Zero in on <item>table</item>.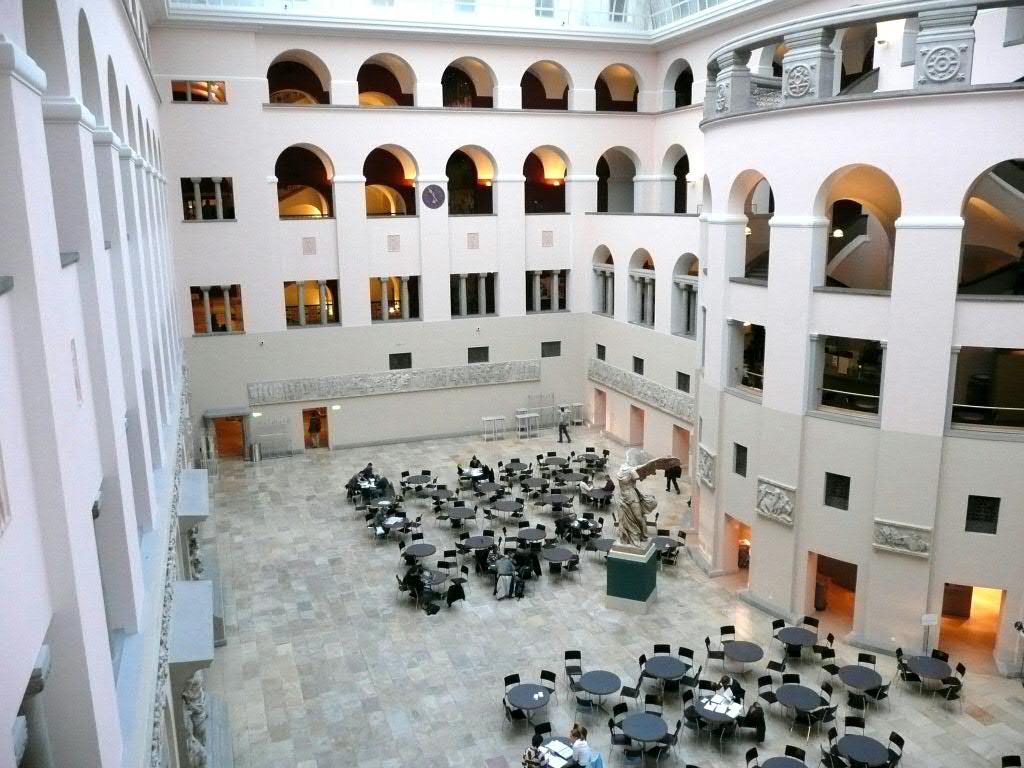
Zeroed in: x1=775 y1=685 x2=821 y2=725.
